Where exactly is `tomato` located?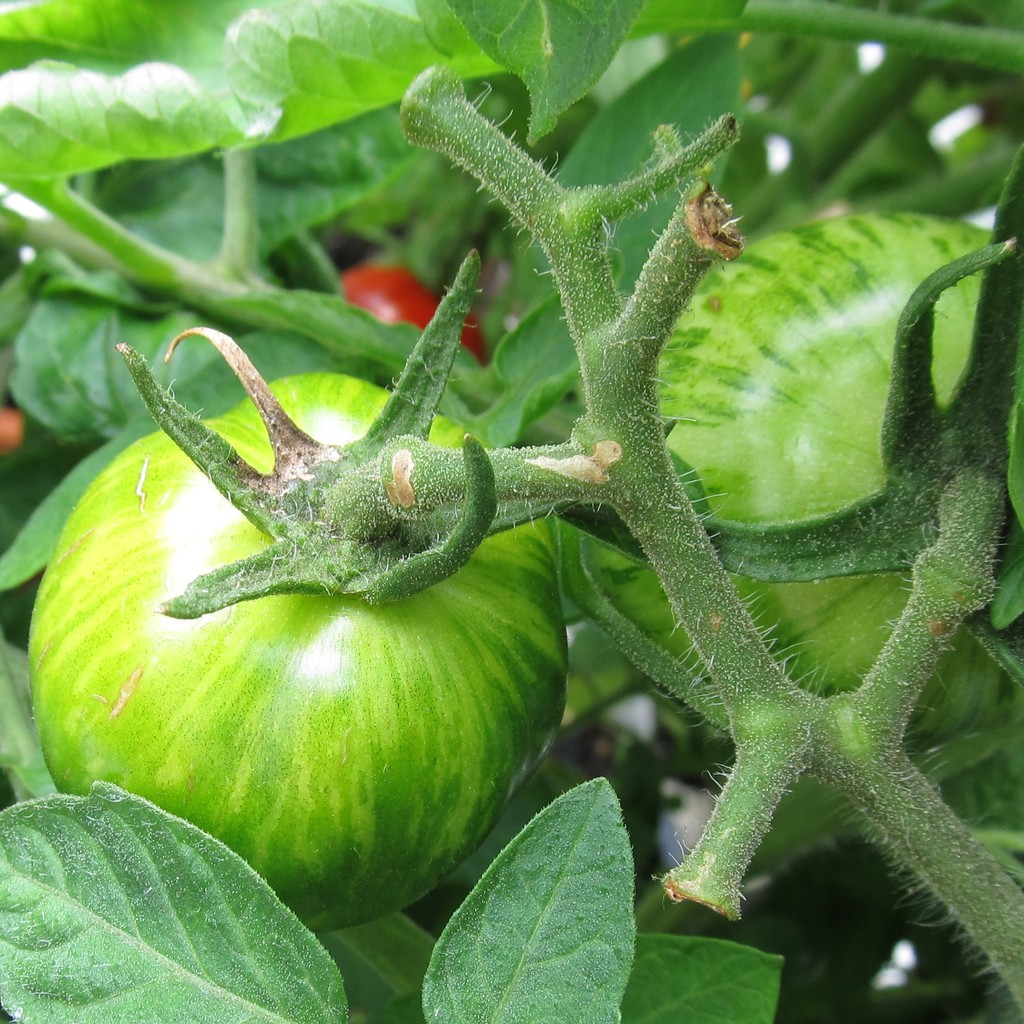
Its bounding box is box=[30, 249, 562, 943].
